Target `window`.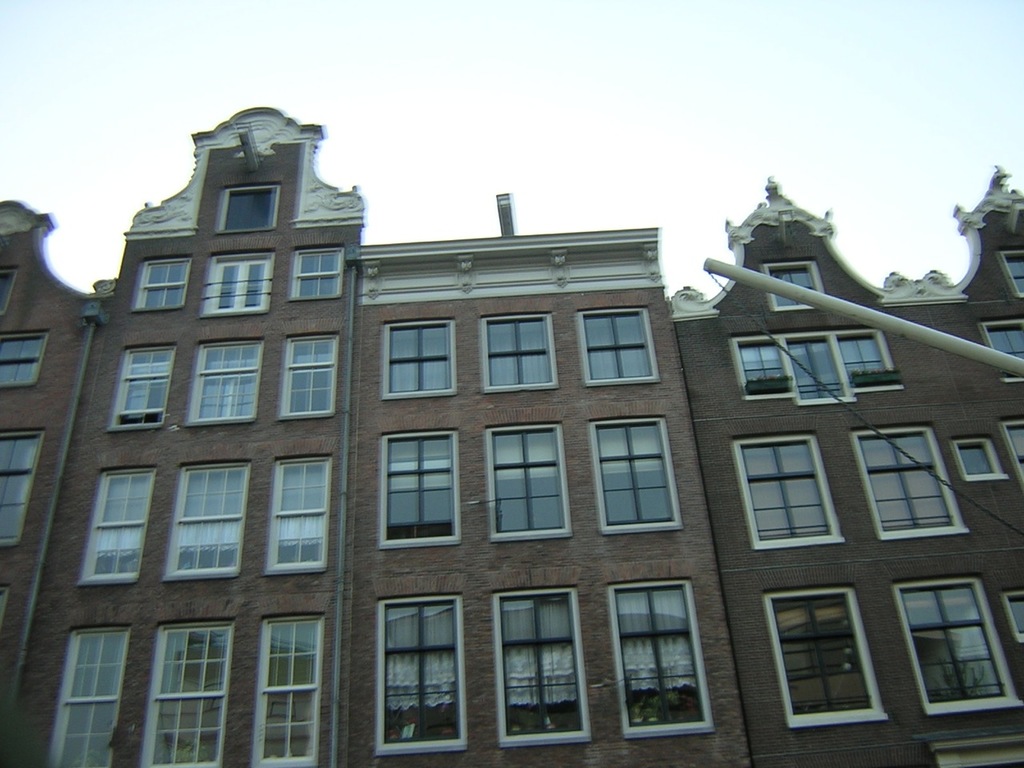
Target region: (43, 622, 135, 767).
